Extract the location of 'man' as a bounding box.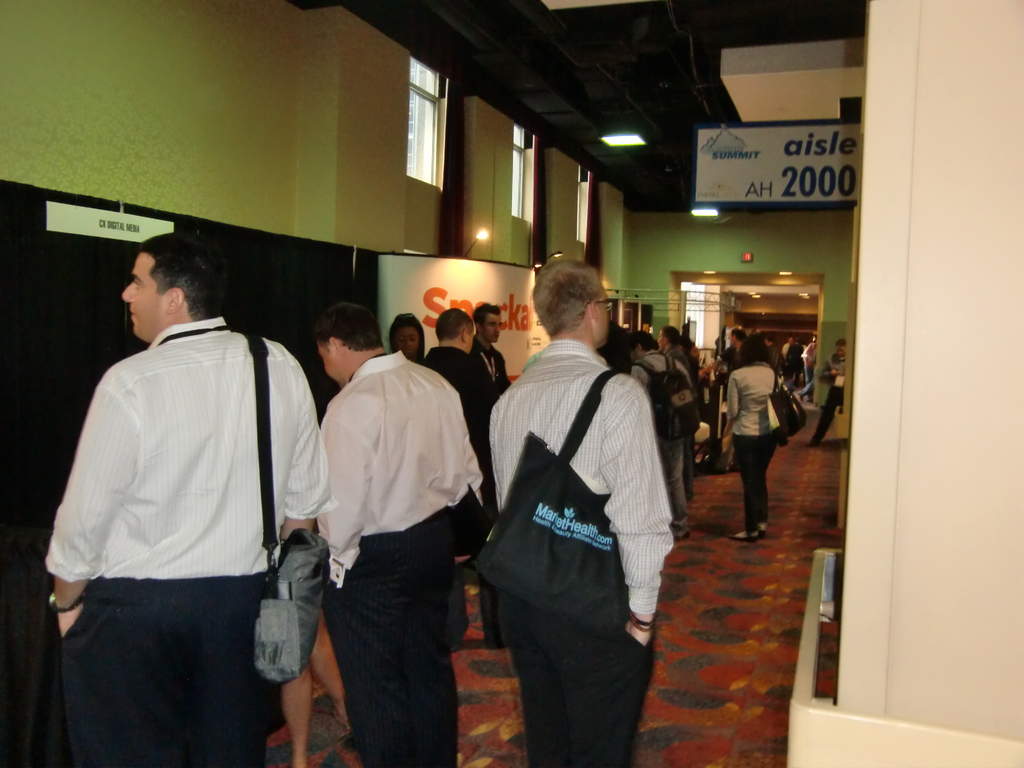
<box>714,323,748,471</box>.
